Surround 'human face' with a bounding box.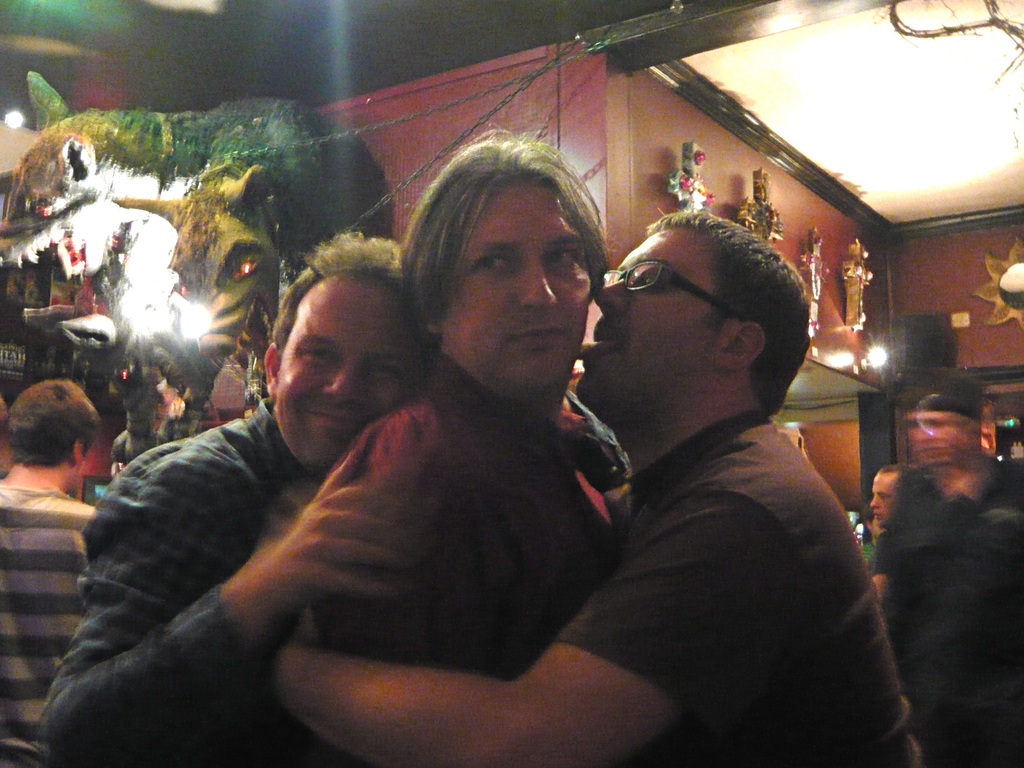
x1=869, y1=476, x2=897, y2=528.
